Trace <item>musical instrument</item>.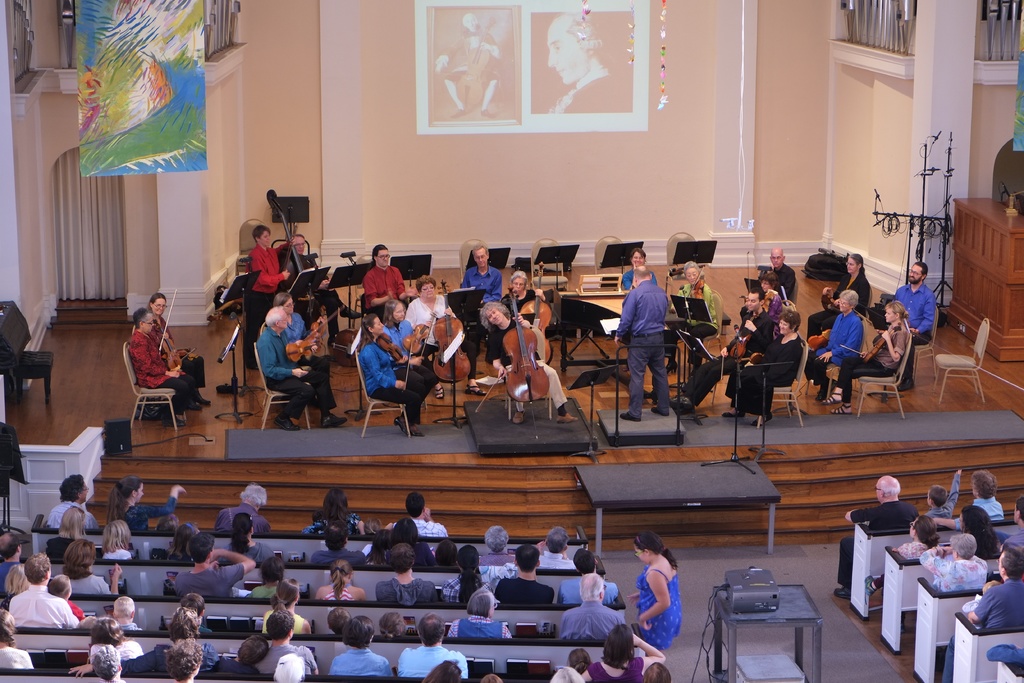
Traced to crop(740, 345, 764, 372).
